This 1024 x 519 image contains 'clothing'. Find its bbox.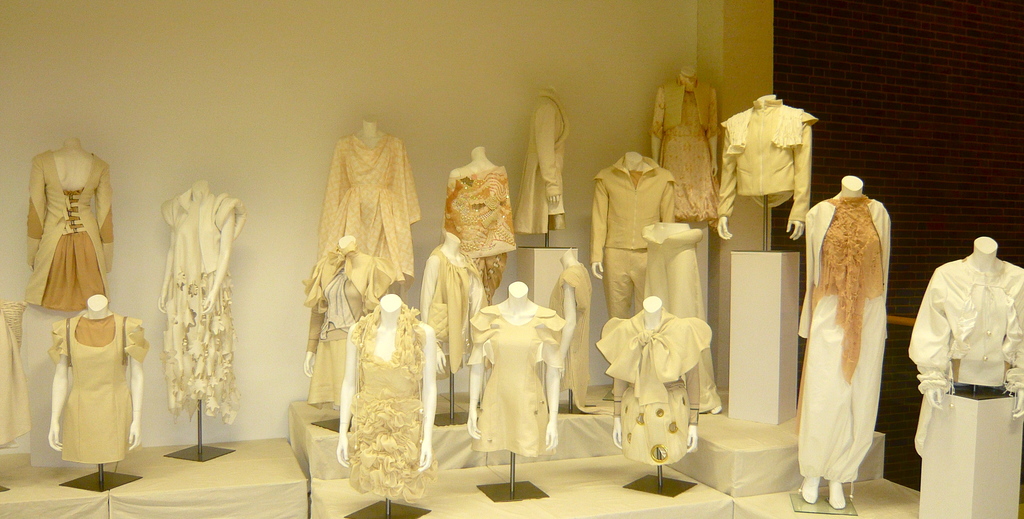
904, 254, 1023, 518.
